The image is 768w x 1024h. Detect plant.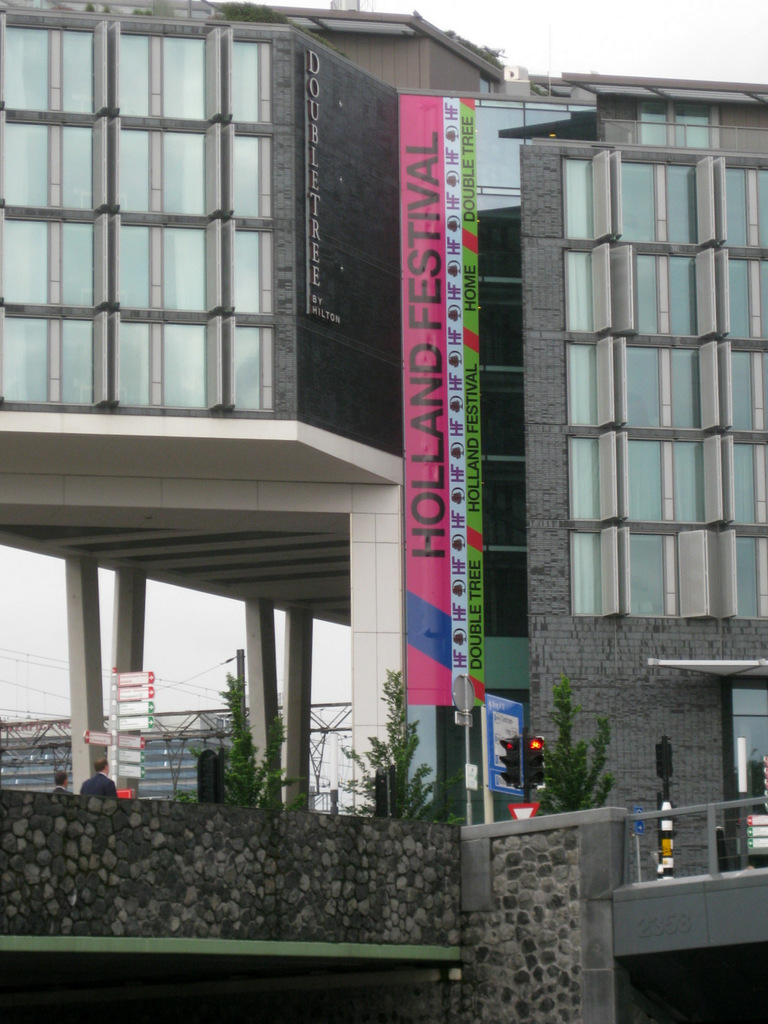
Detection: 332,668,460,819.
